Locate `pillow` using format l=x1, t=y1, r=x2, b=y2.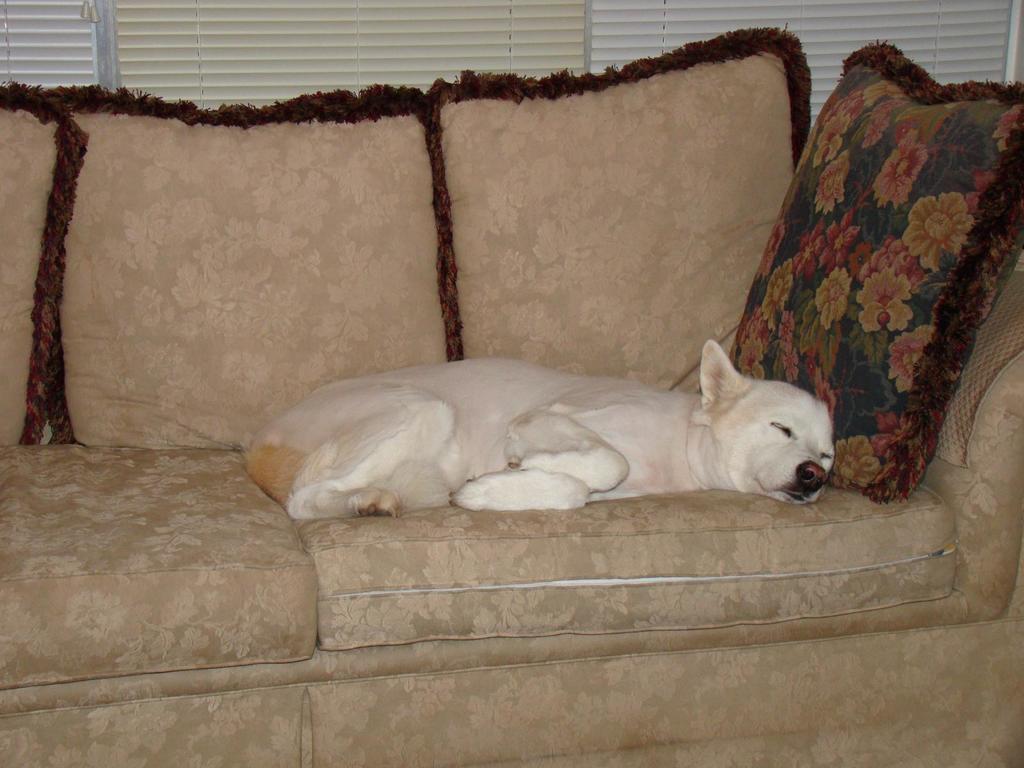
l=49, t=74, r=492, b=438.
